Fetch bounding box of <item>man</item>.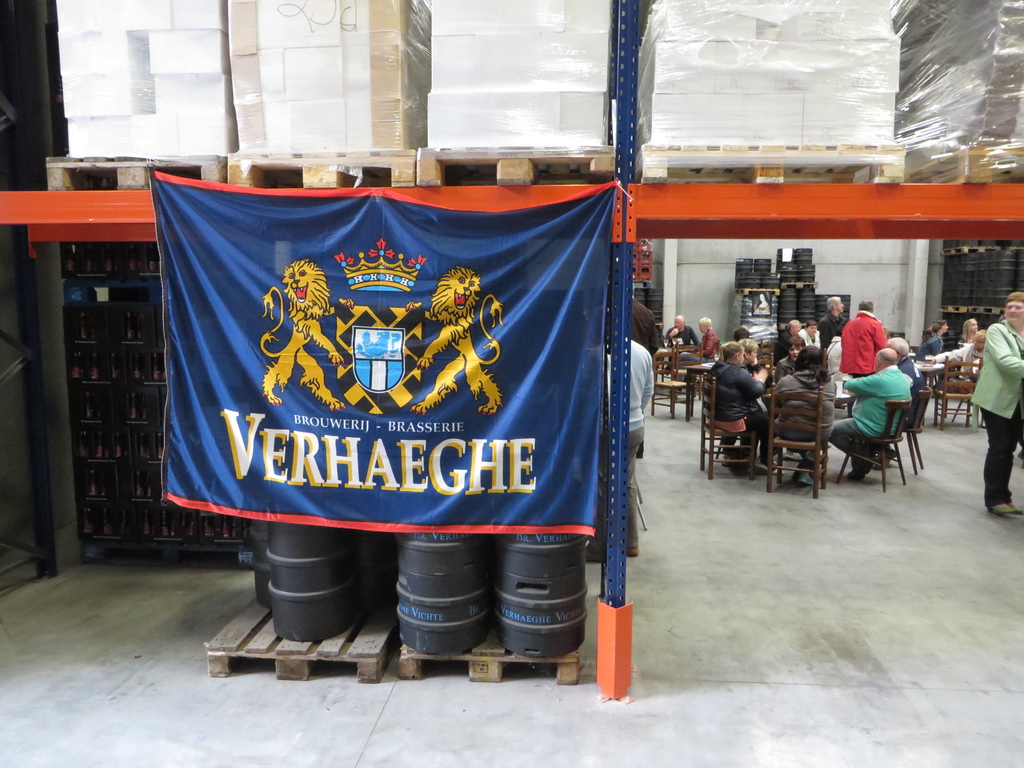
Bbox: {"x1": 595, "y1": 282, "x2": 659, "y2": 359}.
